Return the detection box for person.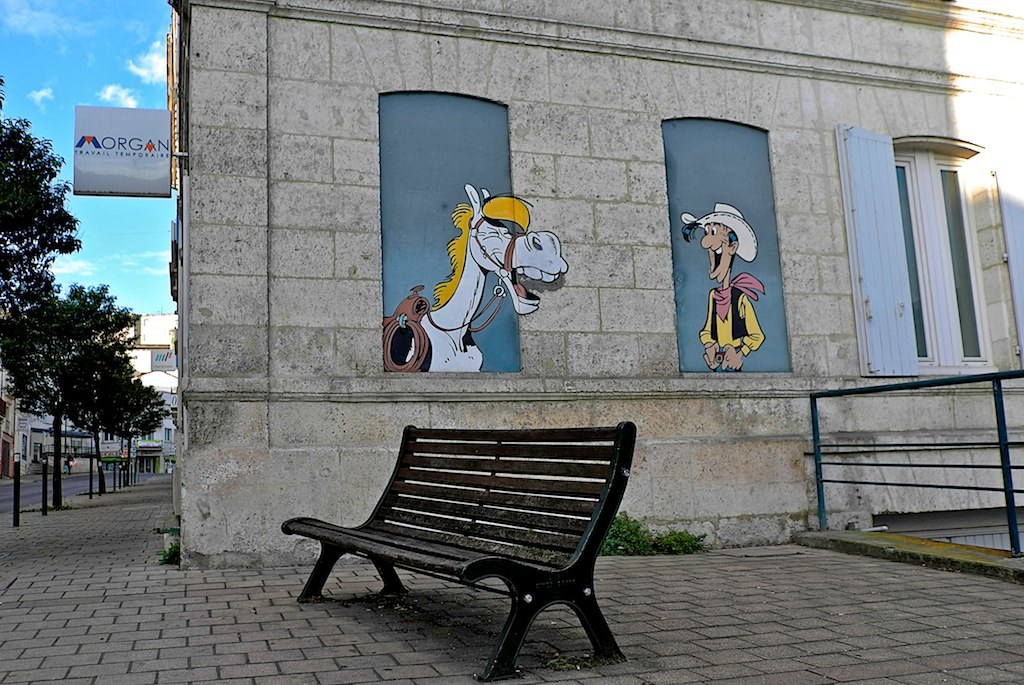
<region>702, 199, 775, 378</region>.
